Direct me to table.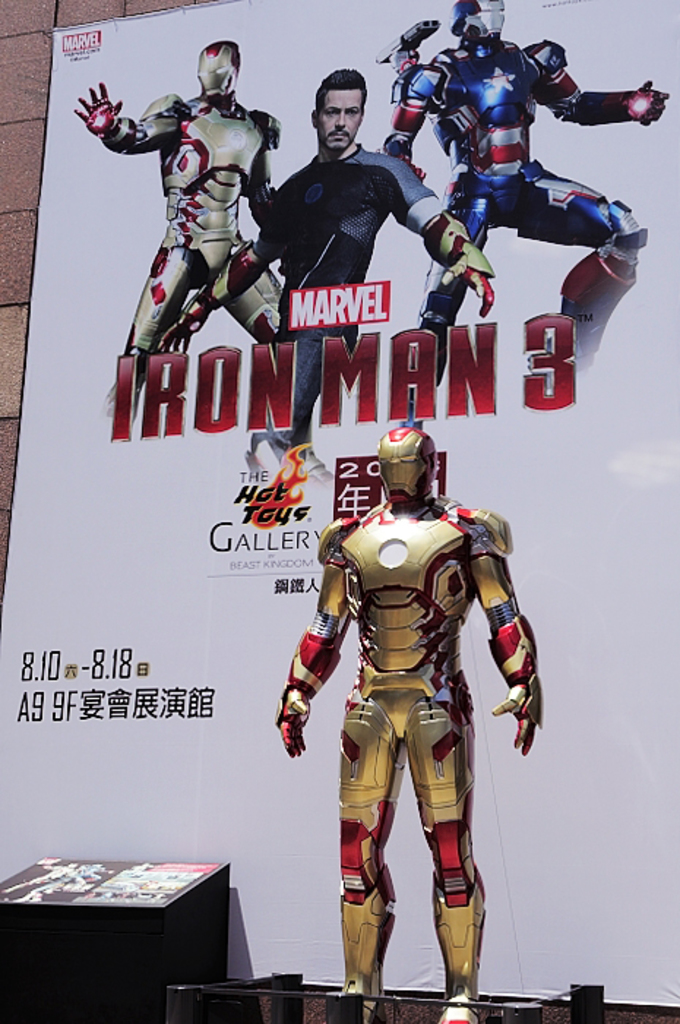
Direction: crop(0, 838, 234, 1023).
